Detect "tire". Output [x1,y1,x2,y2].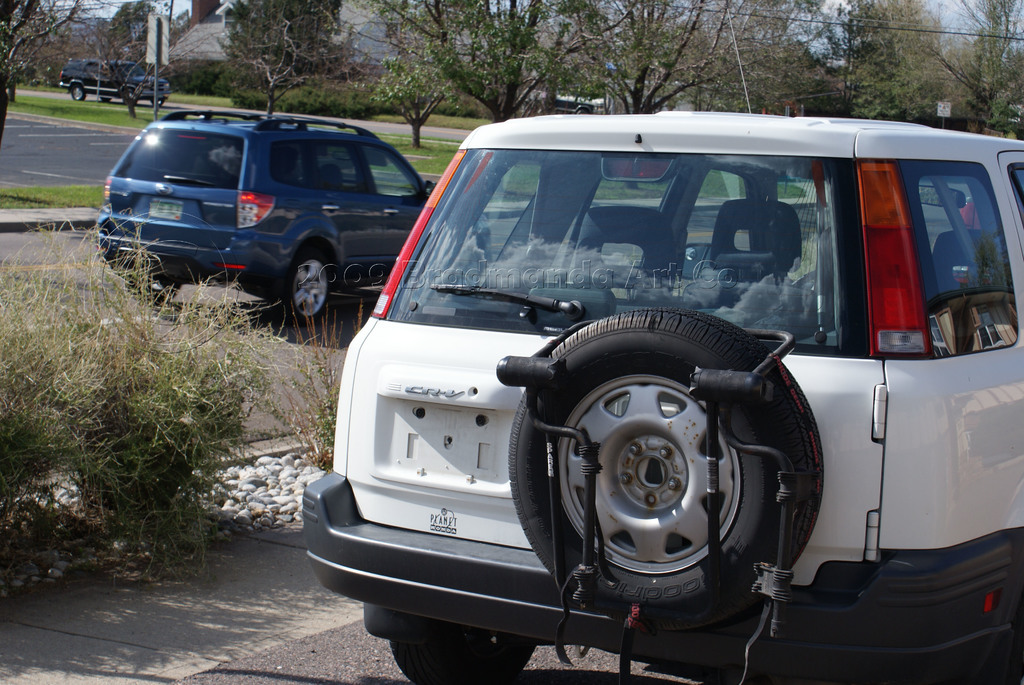
[275,251,328,327].
